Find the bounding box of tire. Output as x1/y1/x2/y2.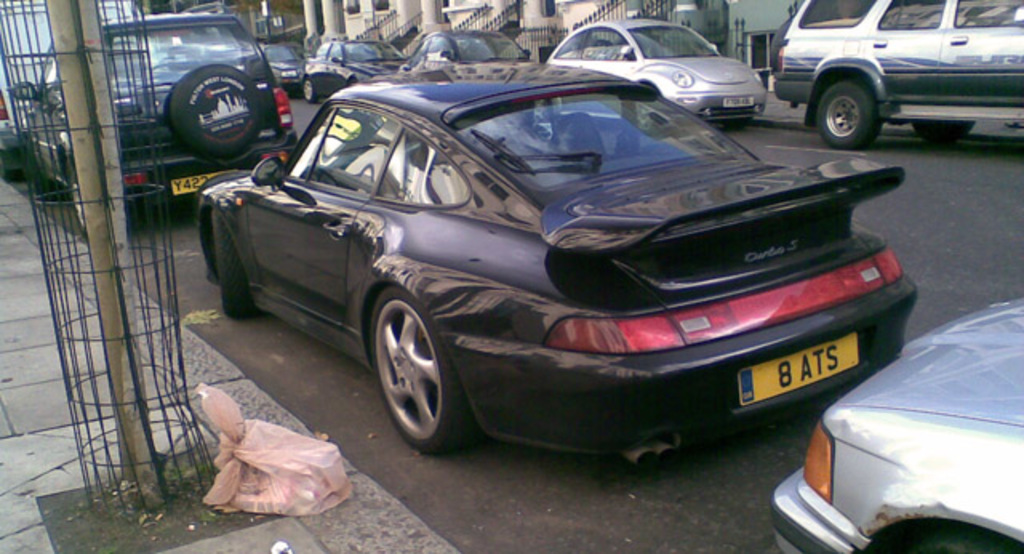
302/78/320/104.
